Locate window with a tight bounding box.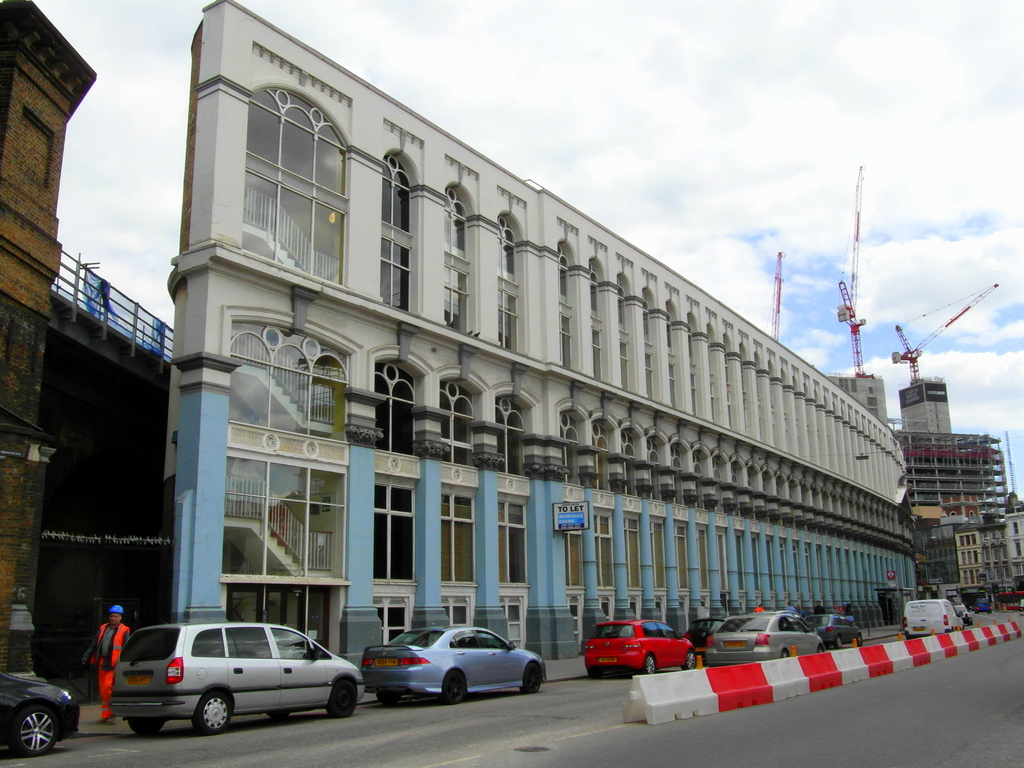
x1=495 y1=394 x2=531 y2=478.
